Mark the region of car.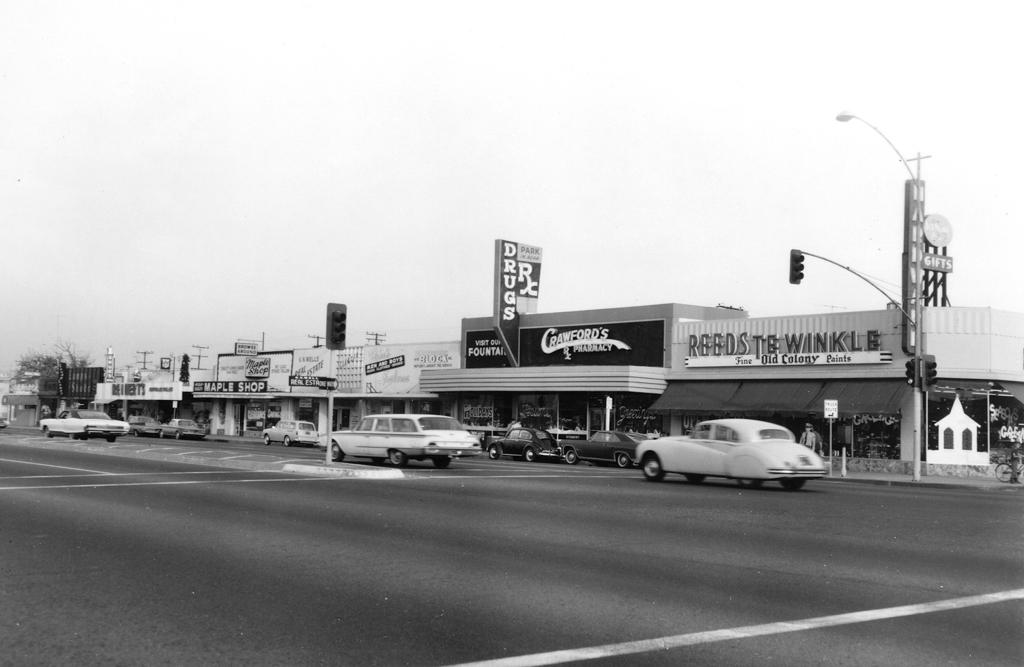
Region: <box>332,413,480,465</box>.
